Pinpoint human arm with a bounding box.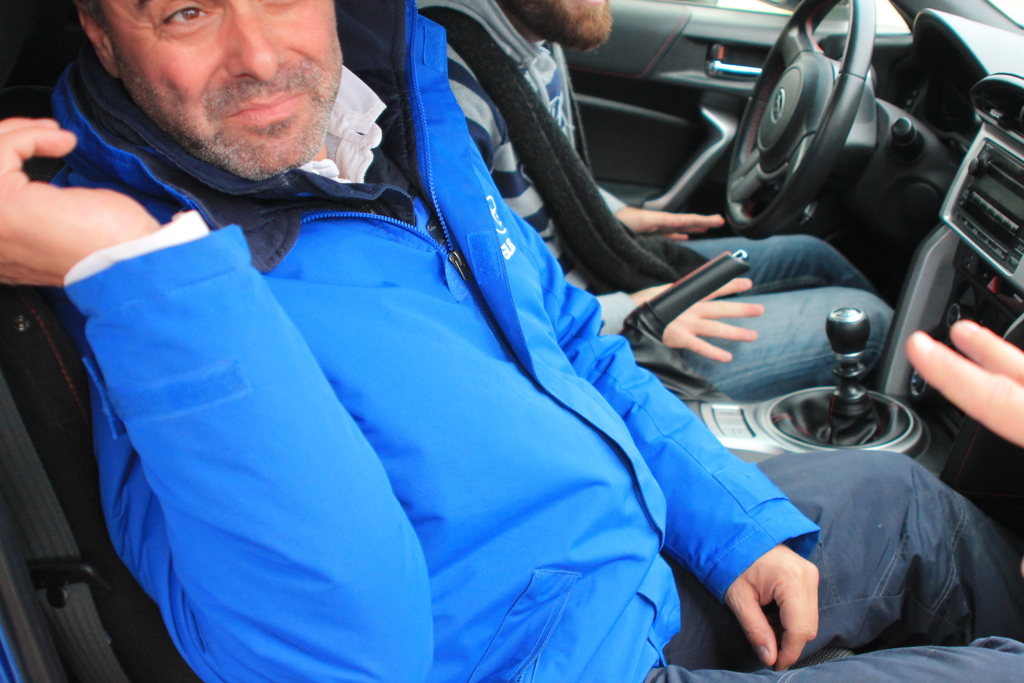
box=[454, 92, 769, 366].
